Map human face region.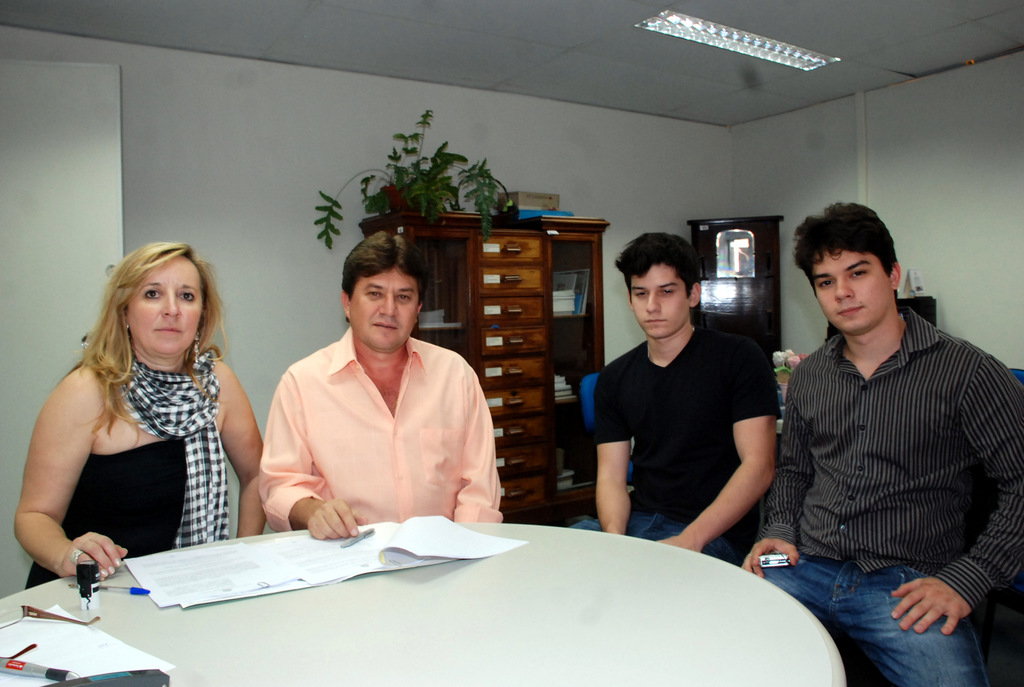
Mapped to crop(630, 263, 692, 339).
